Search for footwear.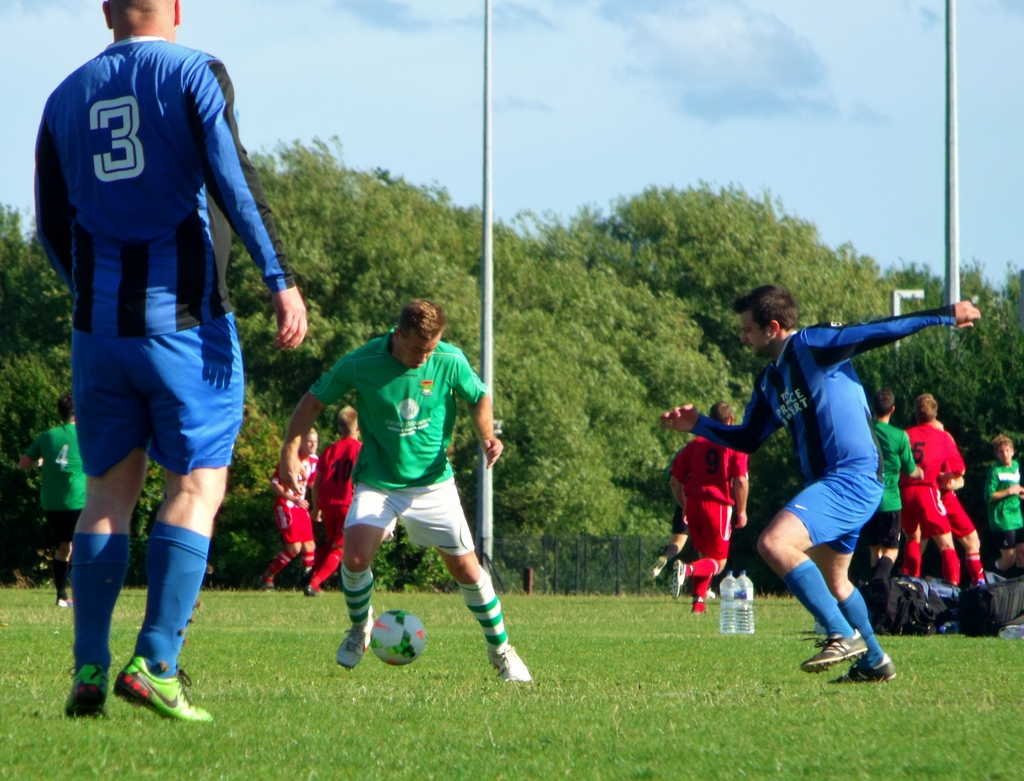
Found at bbox=(669, 559, 685, 599).
